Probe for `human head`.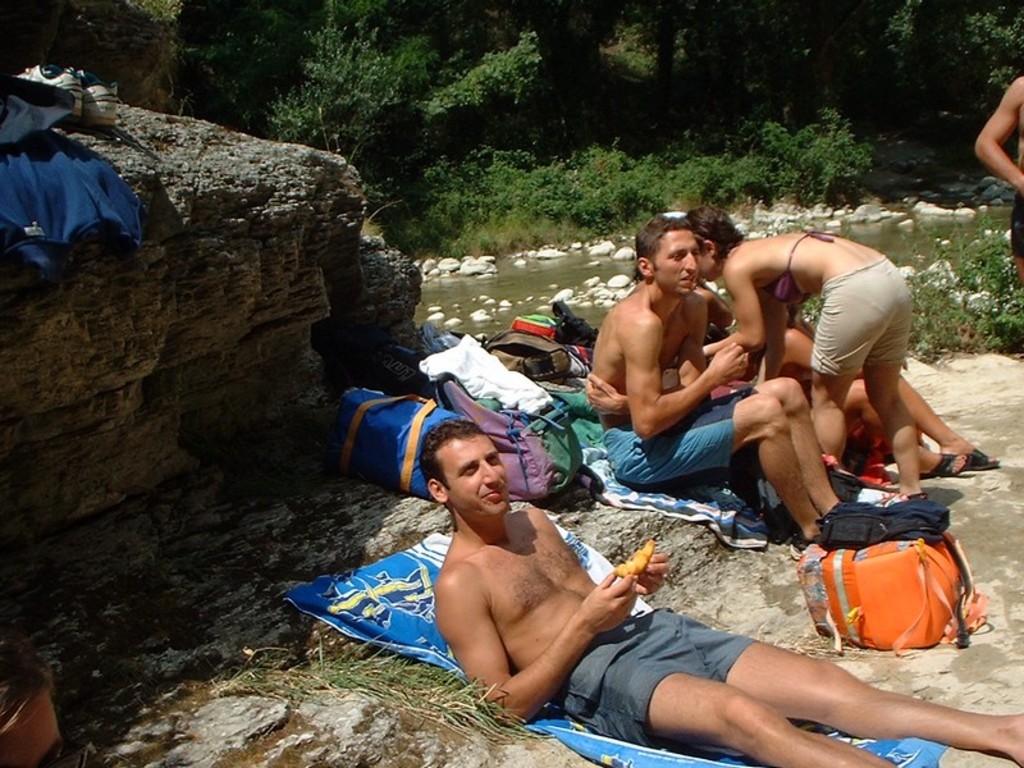
Probe result: 682/206/749/285.
